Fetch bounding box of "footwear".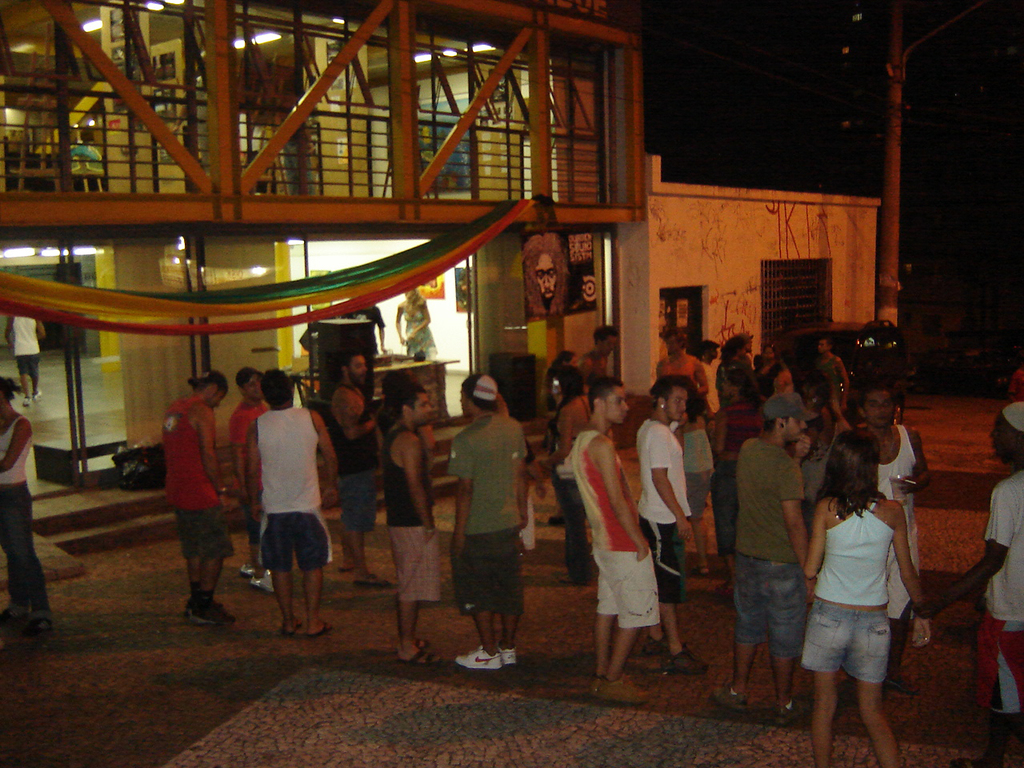
Bbox: <region>646, 636, 670, 654</region>.
